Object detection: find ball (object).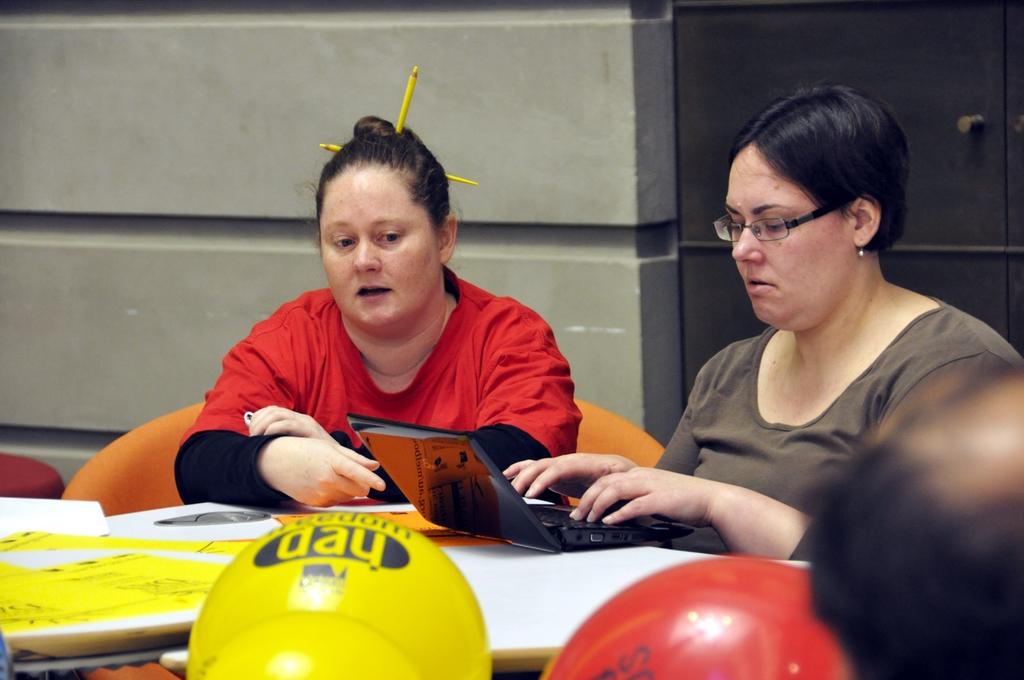
l=537, t=558, r=849, b=679.
